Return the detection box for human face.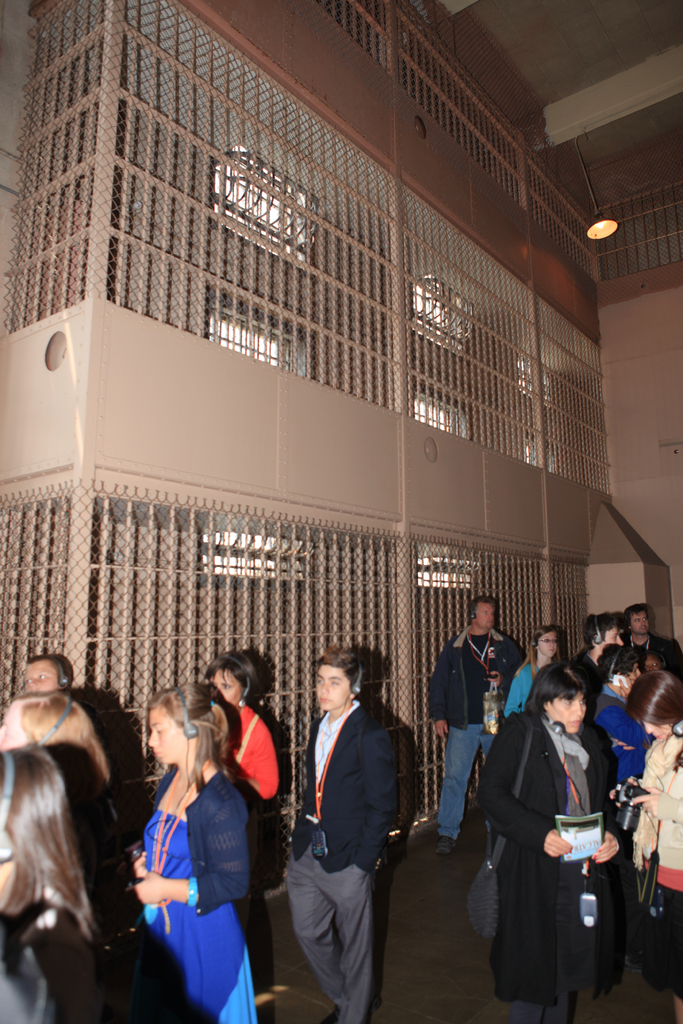
bbox(315, 662, 350, 708).
